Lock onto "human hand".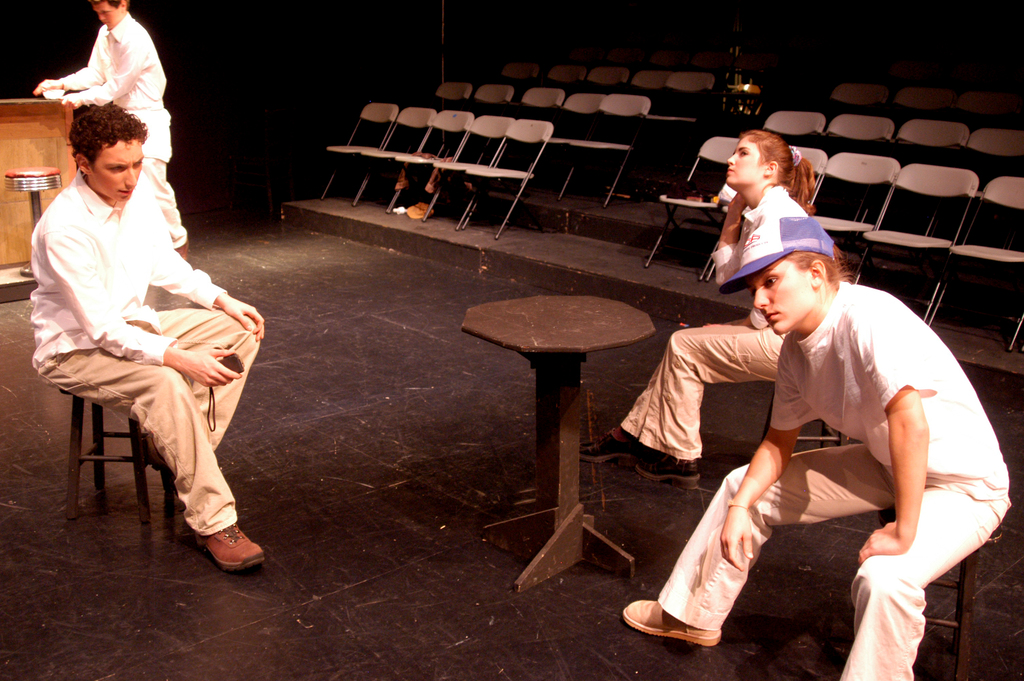
Locked: region(721, 505, 755, 570).
